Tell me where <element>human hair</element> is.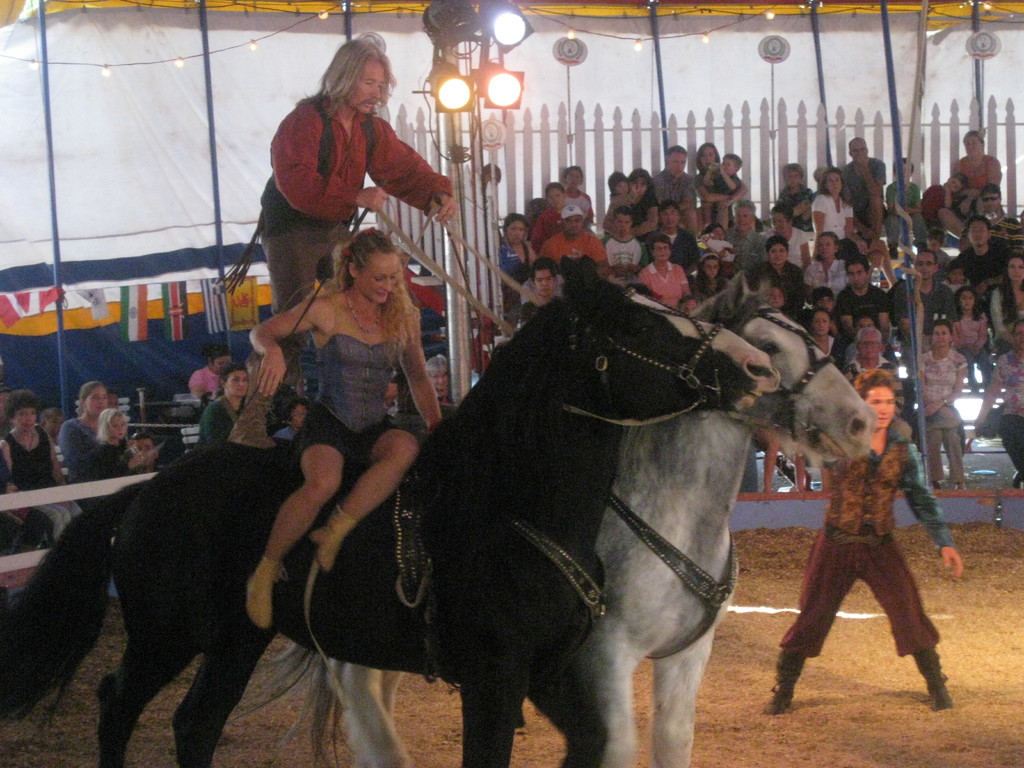
<element>human hair</element> is at l=286, t=227, r=417, b=352.
